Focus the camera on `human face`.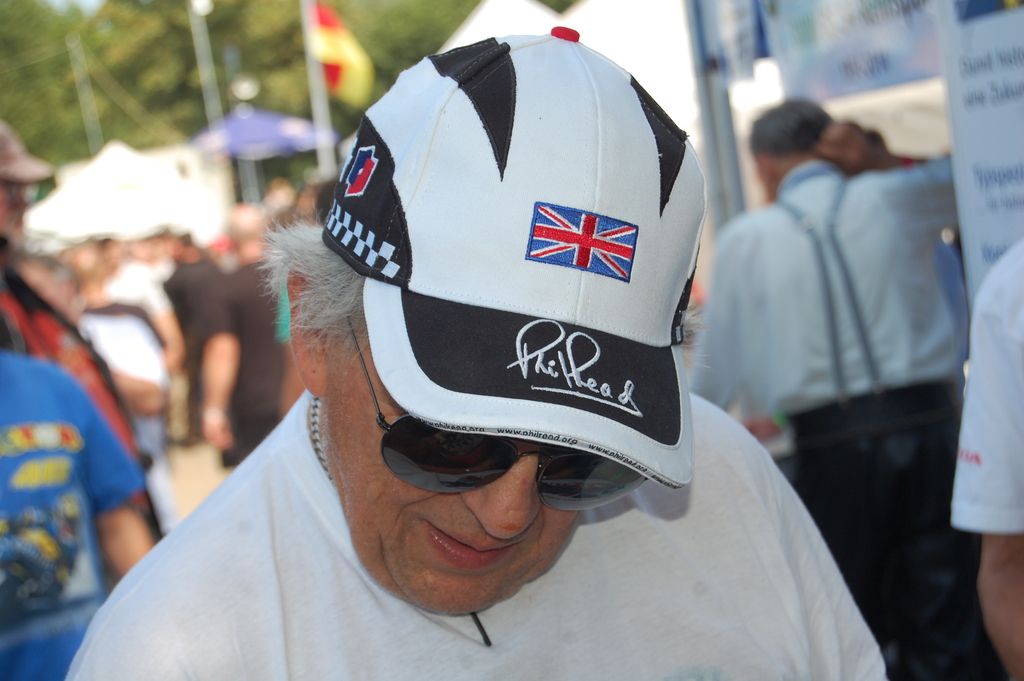
Focus region: pyautogui.locateOnScreen(324, 322, 603, 618).
